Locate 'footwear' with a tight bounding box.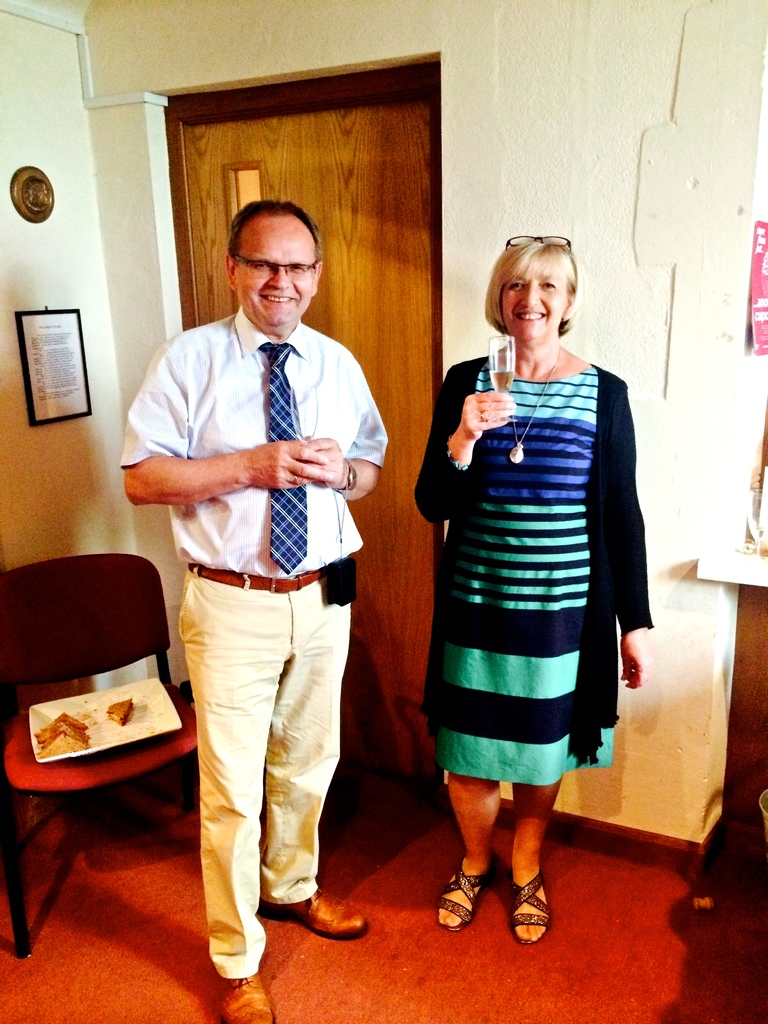
pyautogui.locateOnScreen(255, 884, 366, 936).
